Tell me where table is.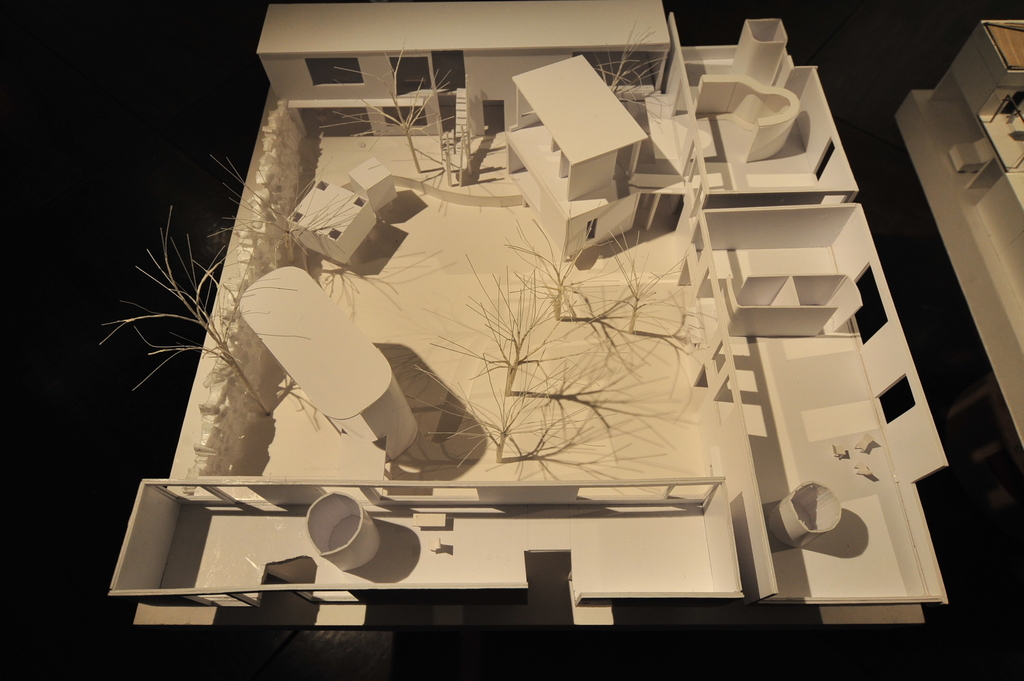
table is at bbox(502, 51, 652, 259).
